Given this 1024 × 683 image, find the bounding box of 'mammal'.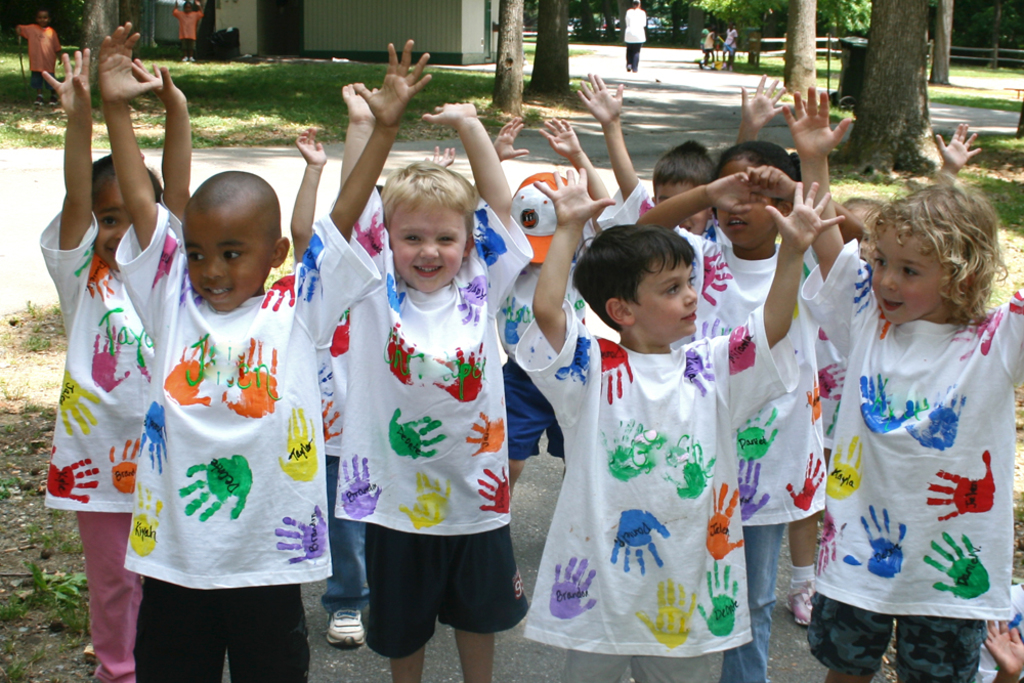
region(37, 45, 203, 682).
